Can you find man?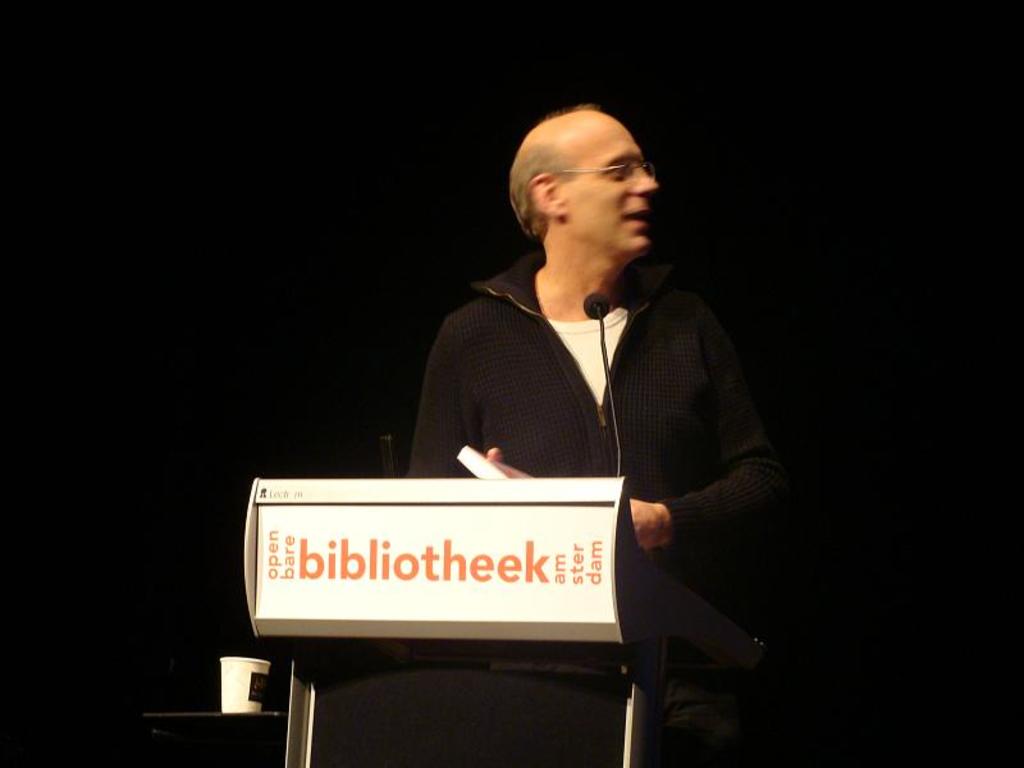
Yes, bounding box: l=408, t=97, r=785, b=762.
